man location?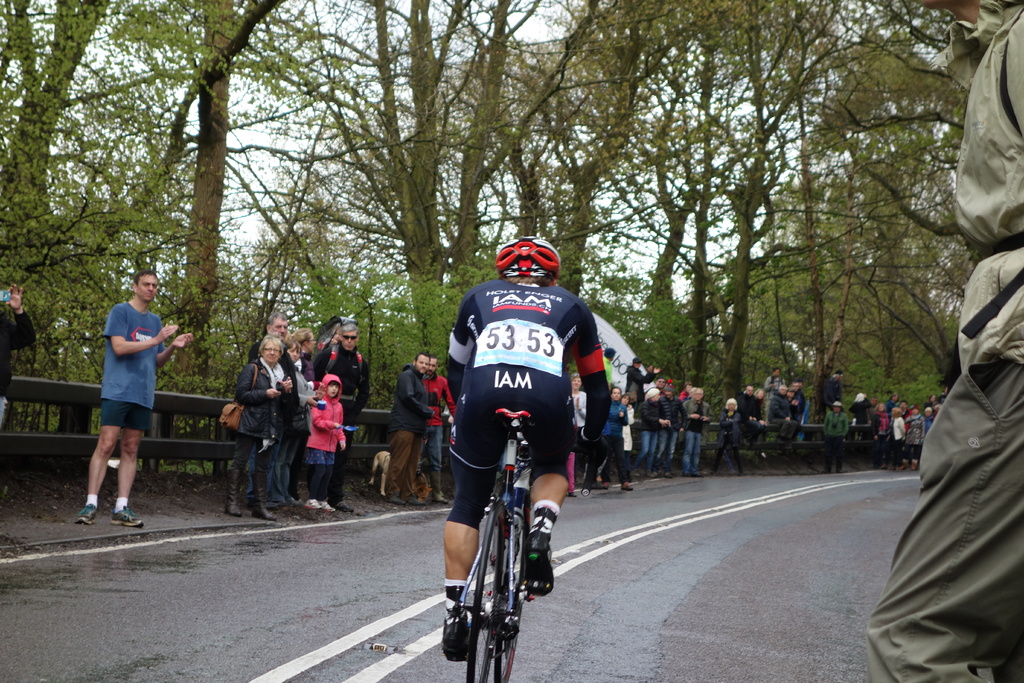
left=601, top=345, right=624, bottom=389
